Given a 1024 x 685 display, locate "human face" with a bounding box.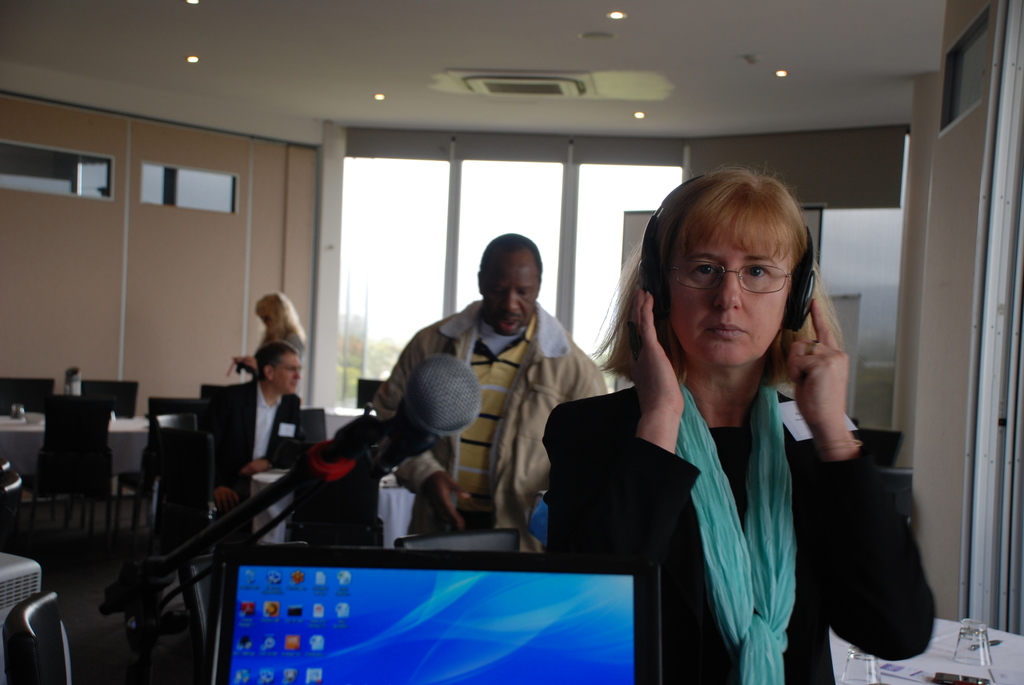
Located: left=275, top=356, right=301, bottom=397.
